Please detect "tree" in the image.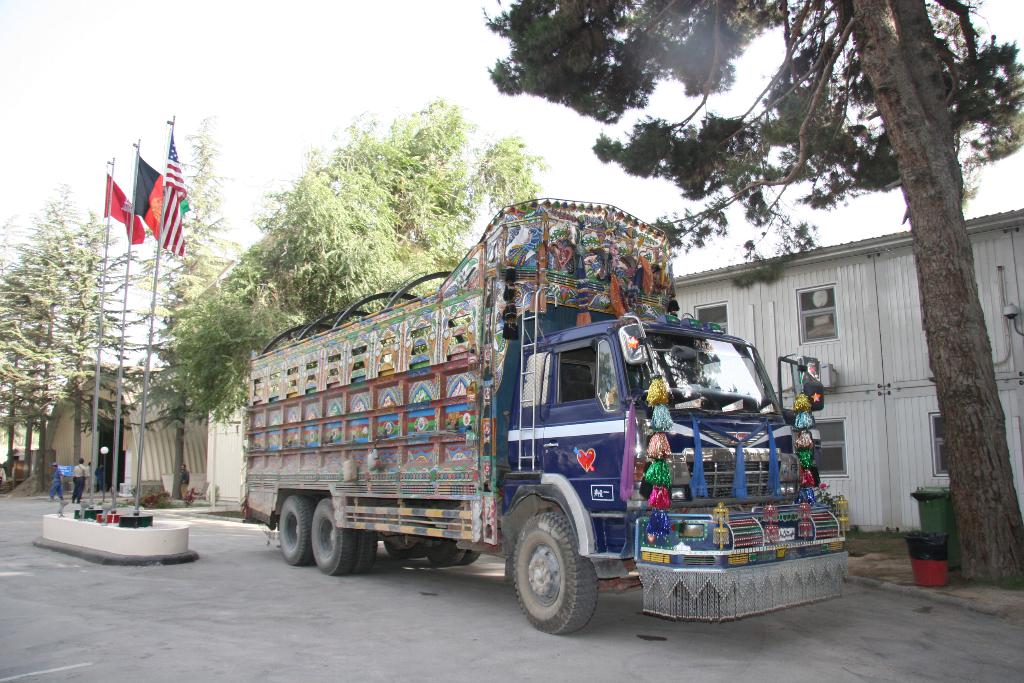
(467, 0, 1021, 595).
